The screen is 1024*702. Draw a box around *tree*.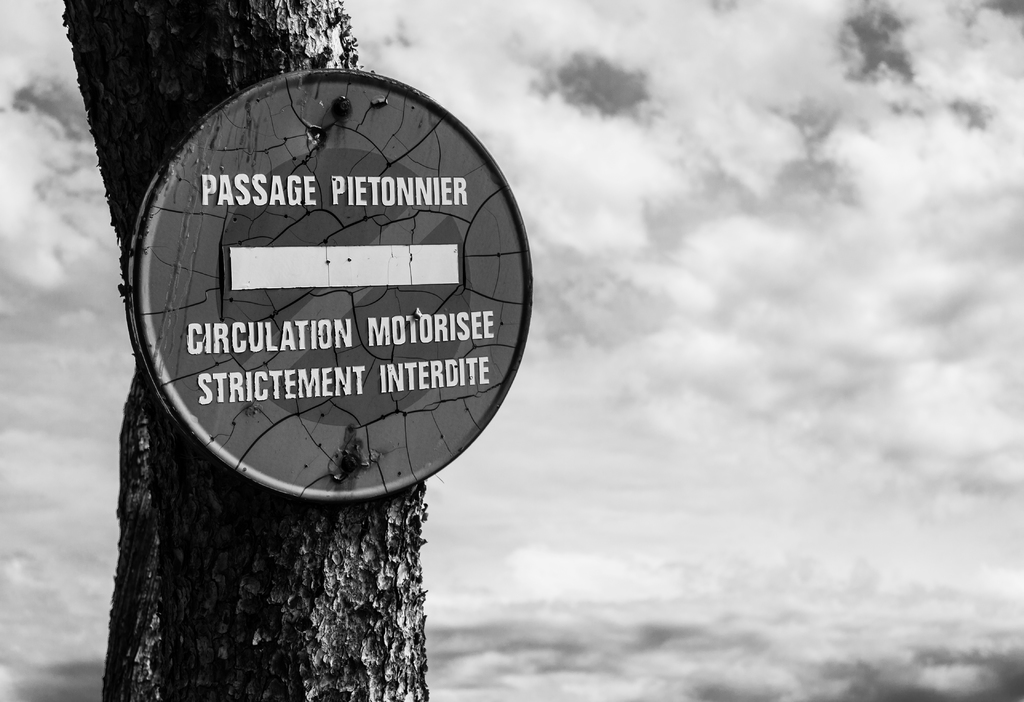
(61, 3, 429, 701).
